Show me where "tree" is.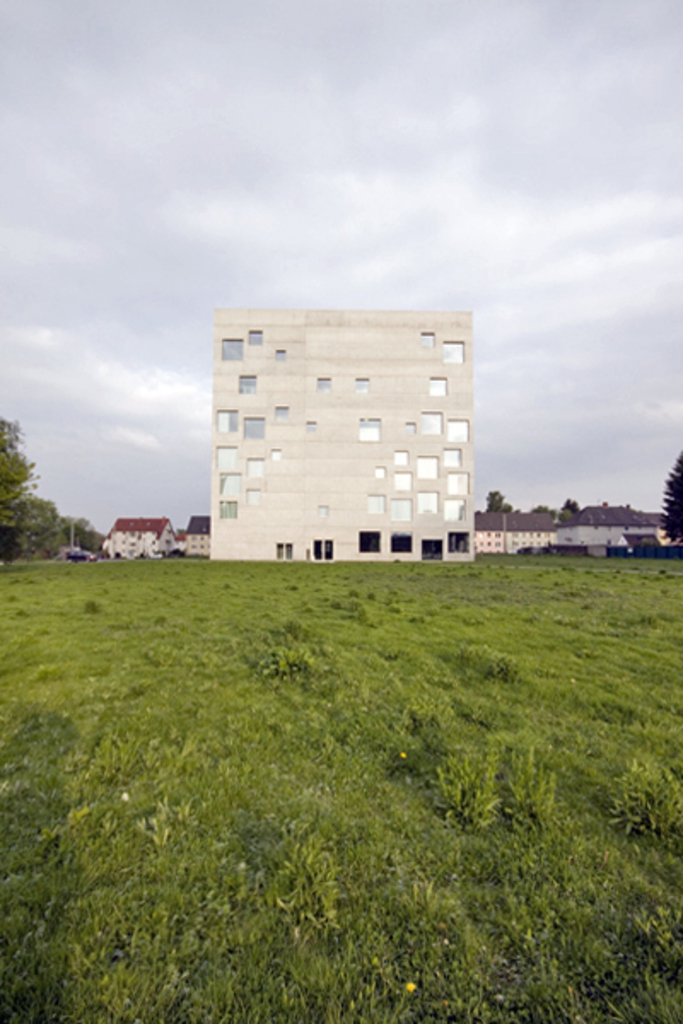
"tree" is at (x1=3, y1=410, x2=36, y2=577).
